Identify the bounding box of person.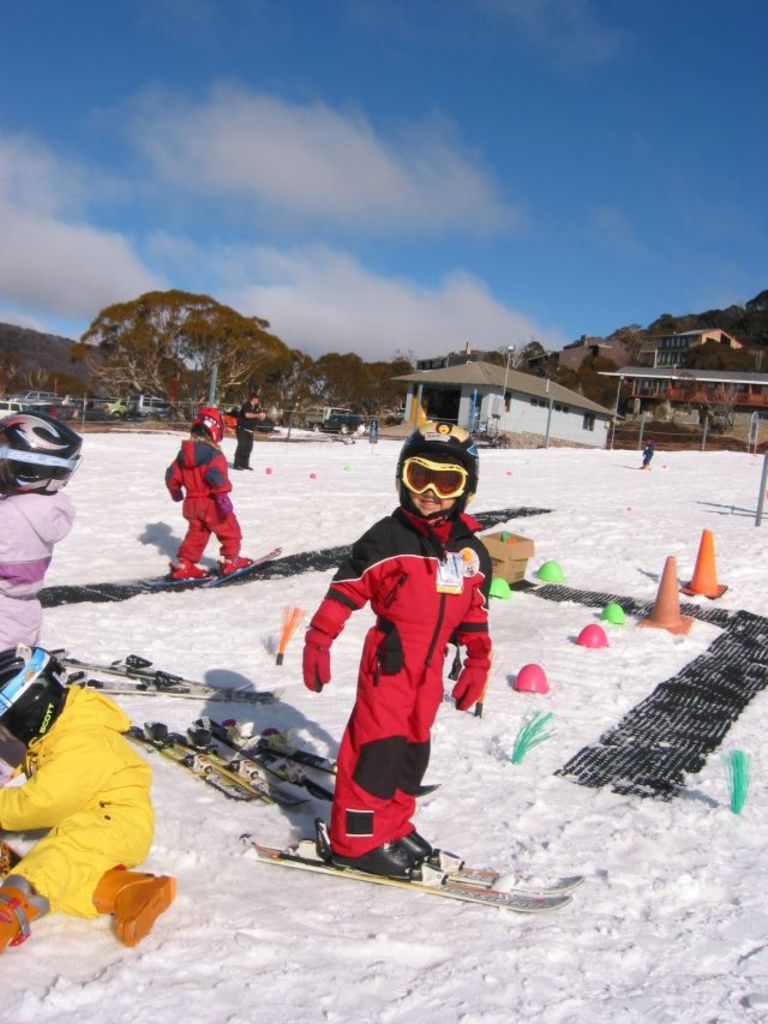
(left=0, top=396, right=72, bottom=642).
